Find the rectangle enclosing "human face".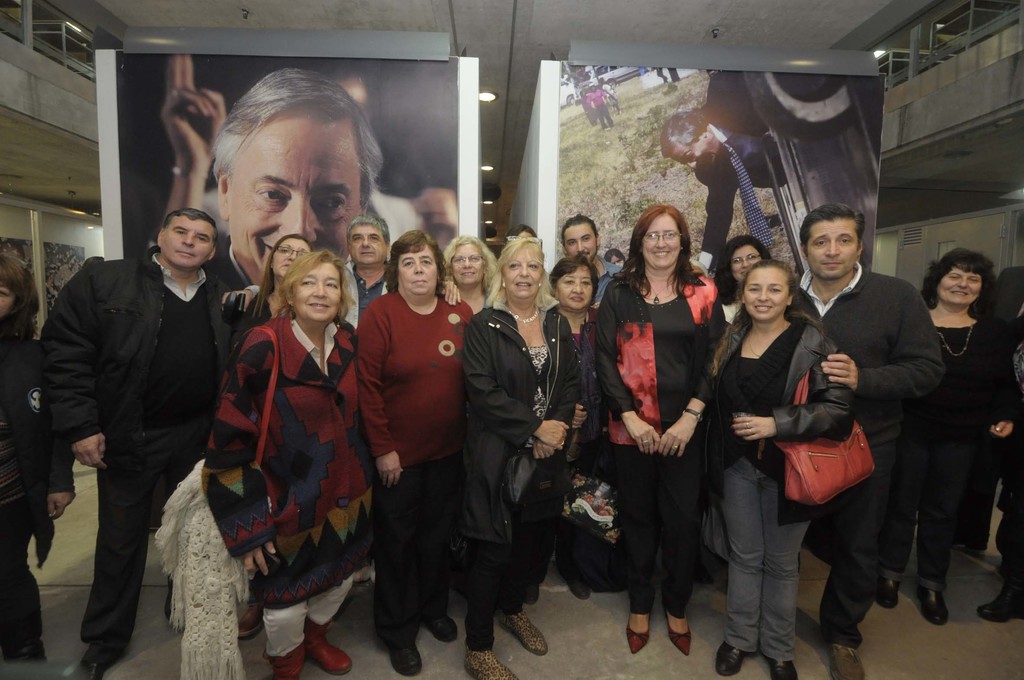
[227, 109, 362, 273].
